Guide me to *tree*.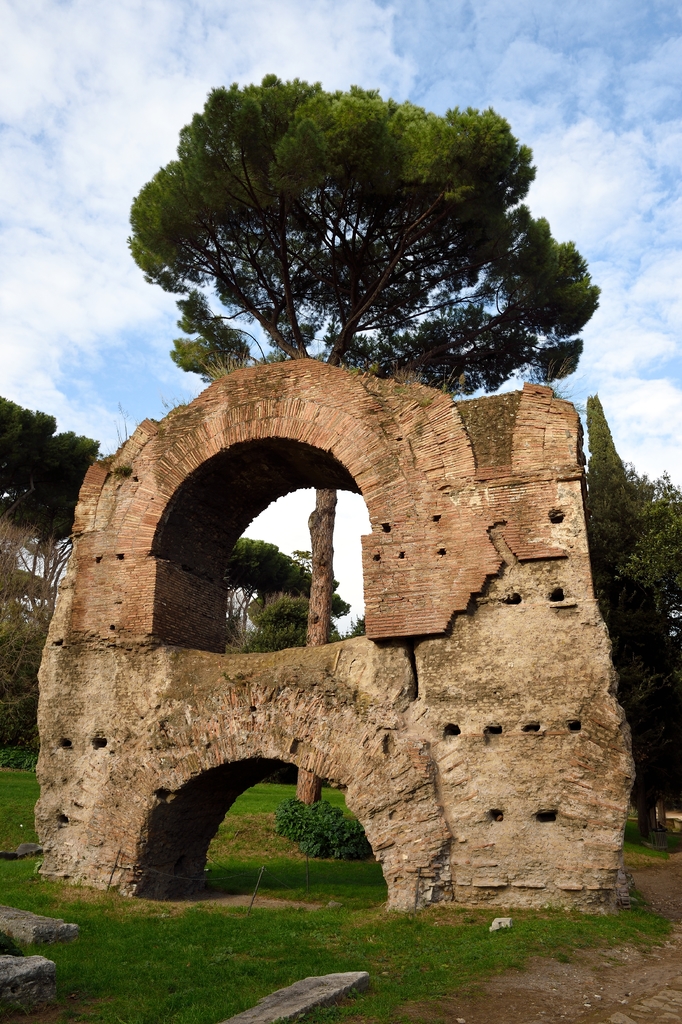
Guidance: pyautogui.locateOnScreen(327, 618, 344, 646).
